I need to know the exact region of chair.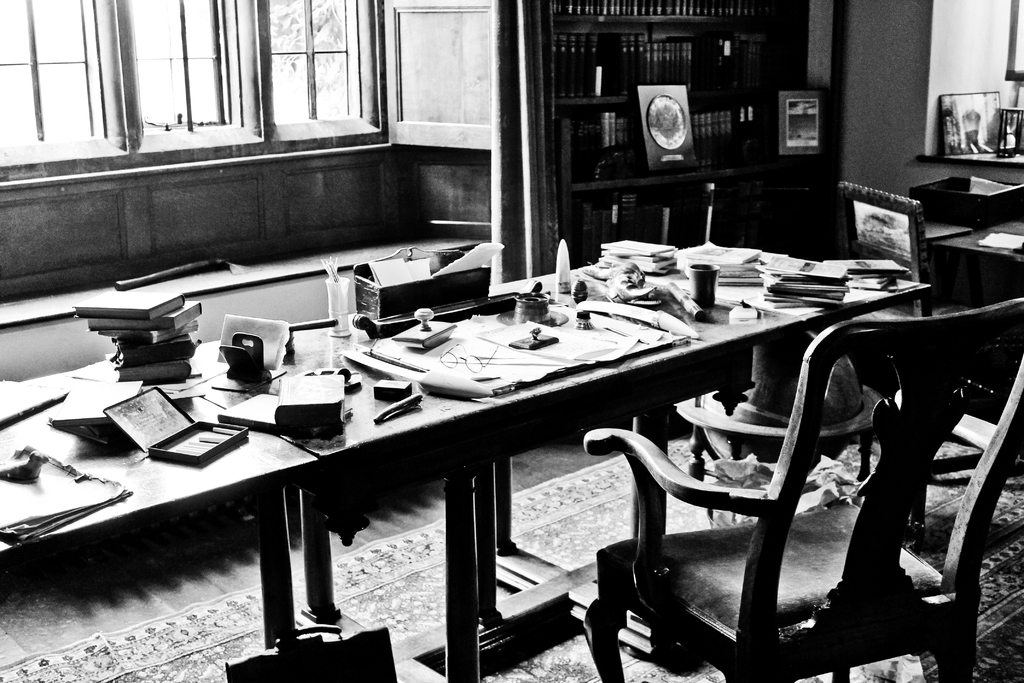
Region: l=579, t=290, r=1023, b=682.
